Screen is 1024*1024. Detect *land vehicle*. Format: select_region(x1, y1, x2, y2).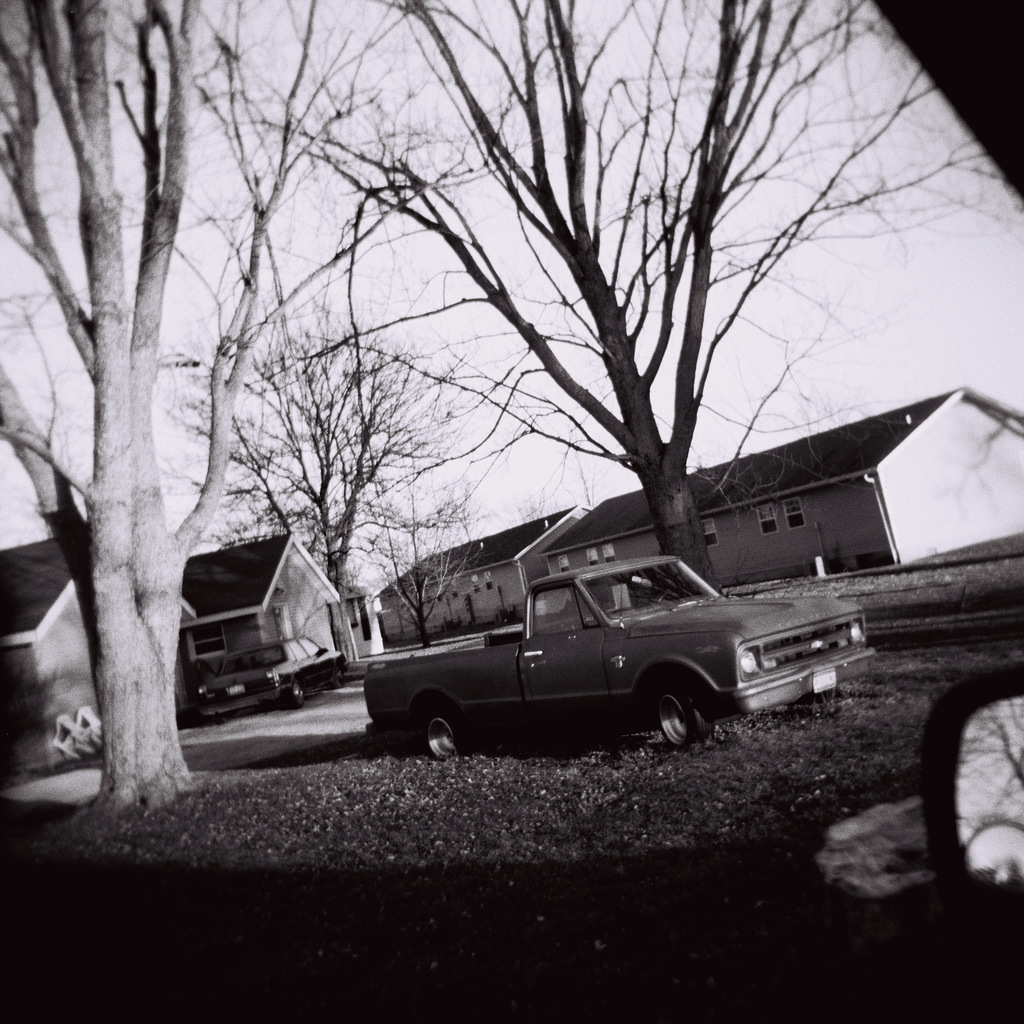
select_region(351, 524, 838, 767).
